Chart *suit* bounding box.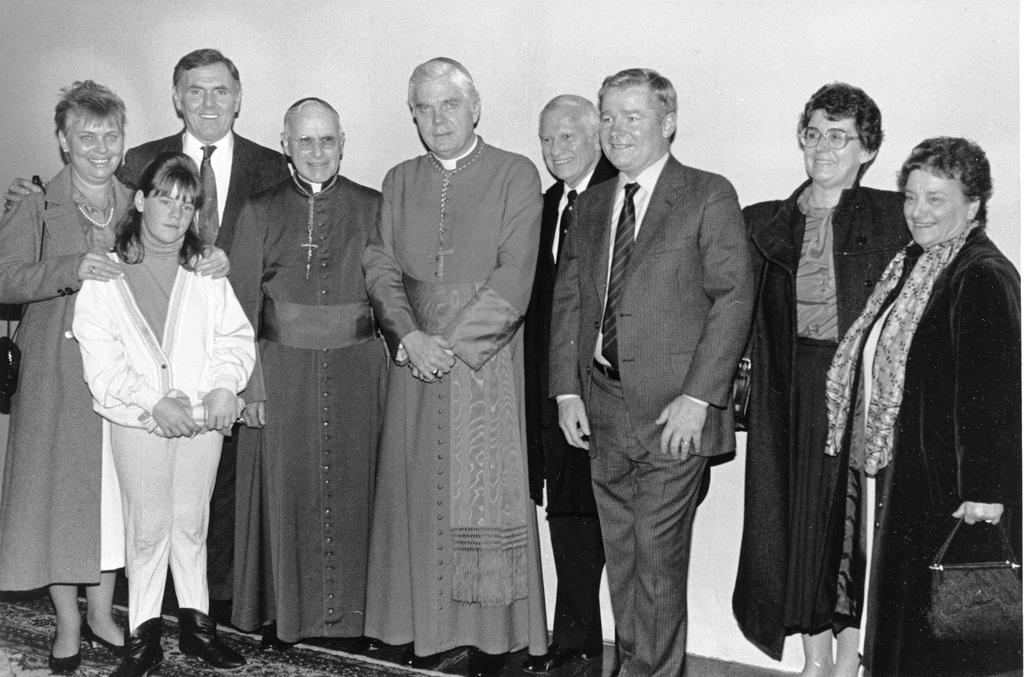
Charted: bbox=(120, 129, 294, 606).
